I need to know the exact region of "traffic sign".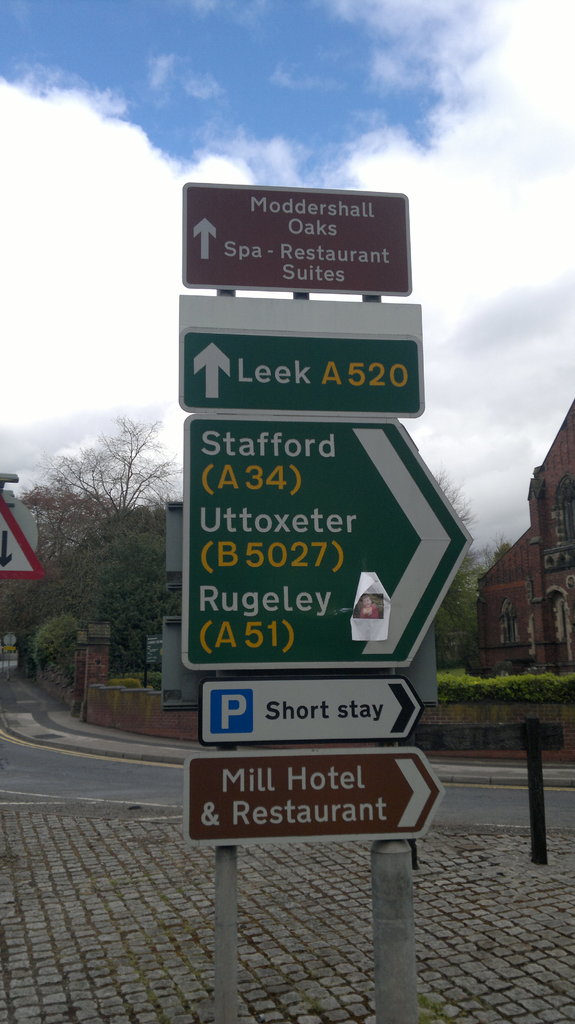
Region: crop(187, 293, 428, 410).
